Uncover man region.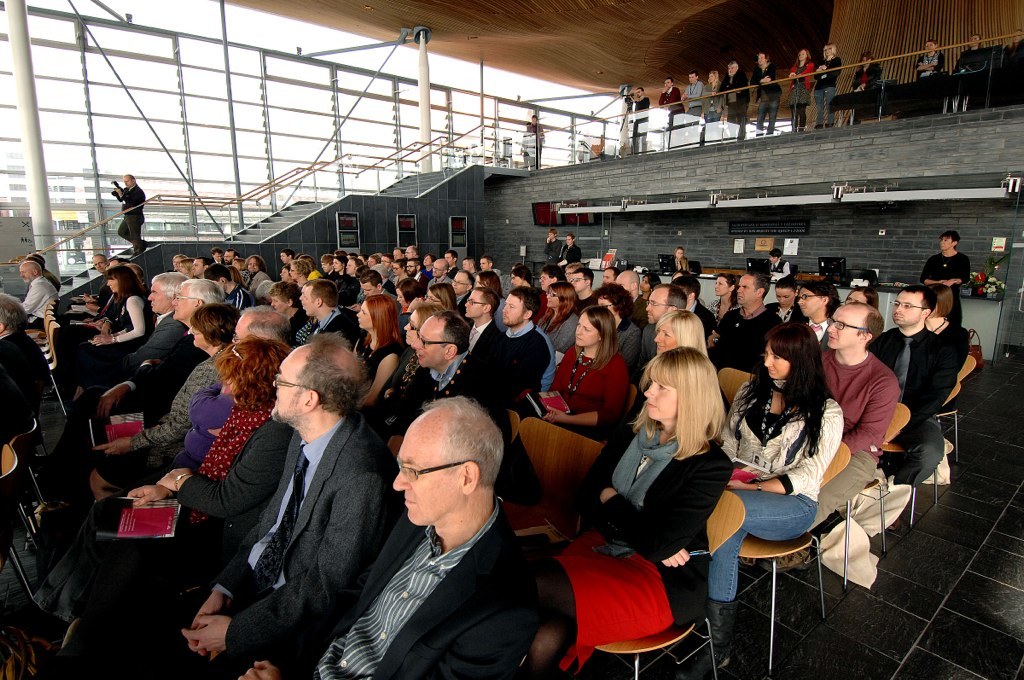
Uncovered: x1=407, y1=248, x2=416, y2=262.
